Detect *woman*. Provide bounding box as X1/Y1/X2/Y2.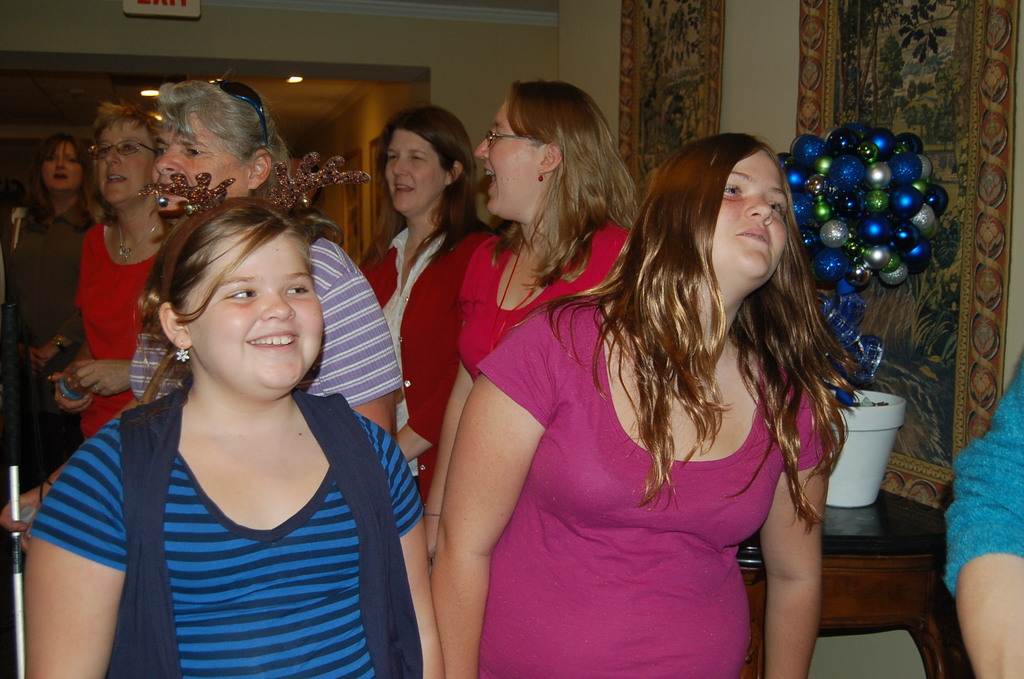
420/79/649/555.
